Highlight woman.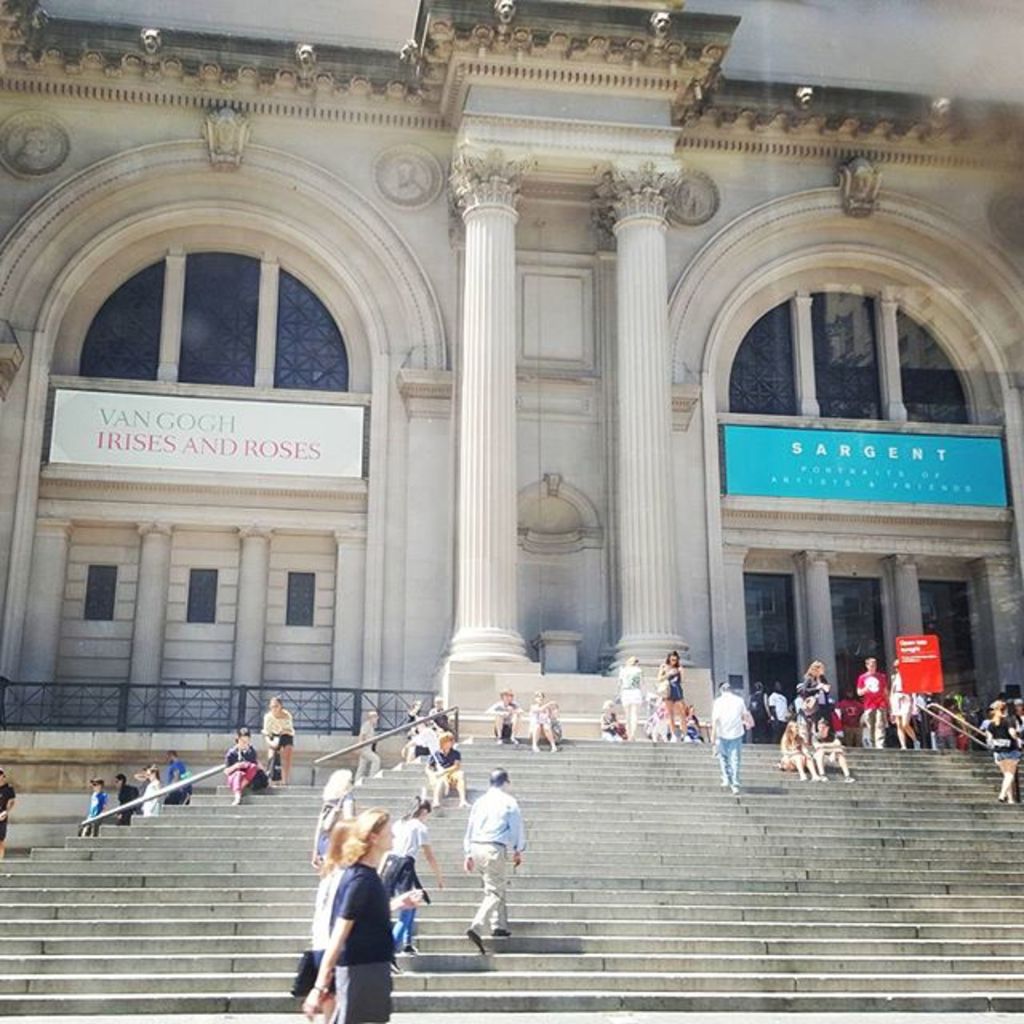
Highlighted region: rect(259, 699, 294, 786).
